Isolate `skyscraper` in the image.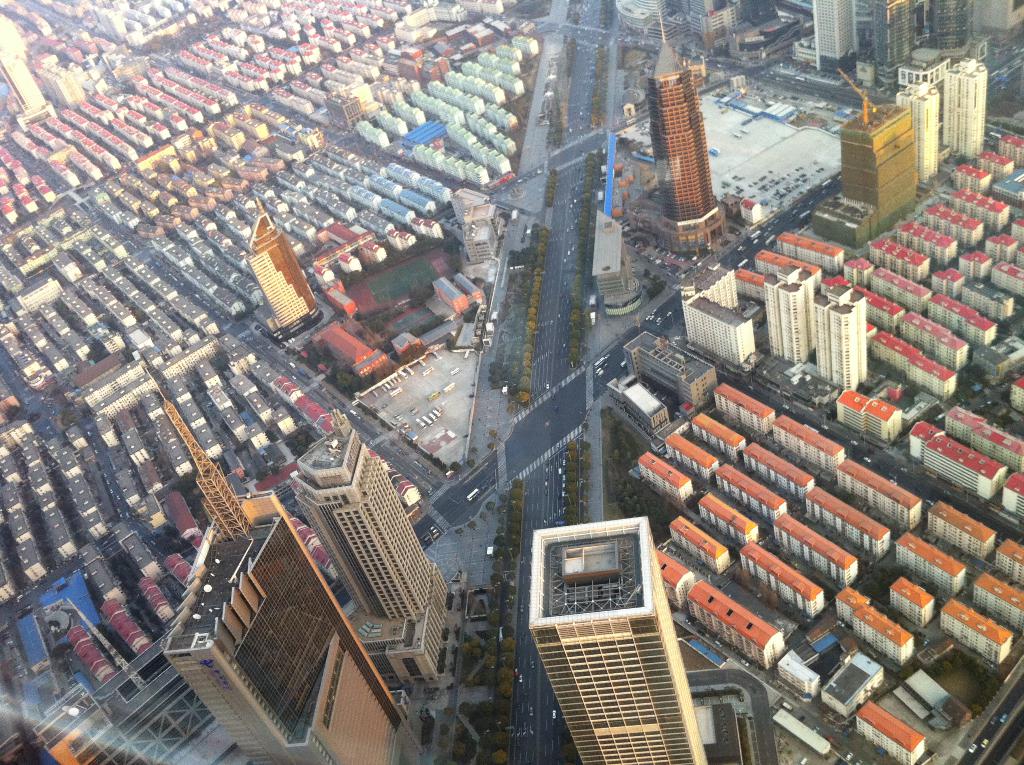
Isolated region: <bbox>872, 0, 913, 79</bbox>.
